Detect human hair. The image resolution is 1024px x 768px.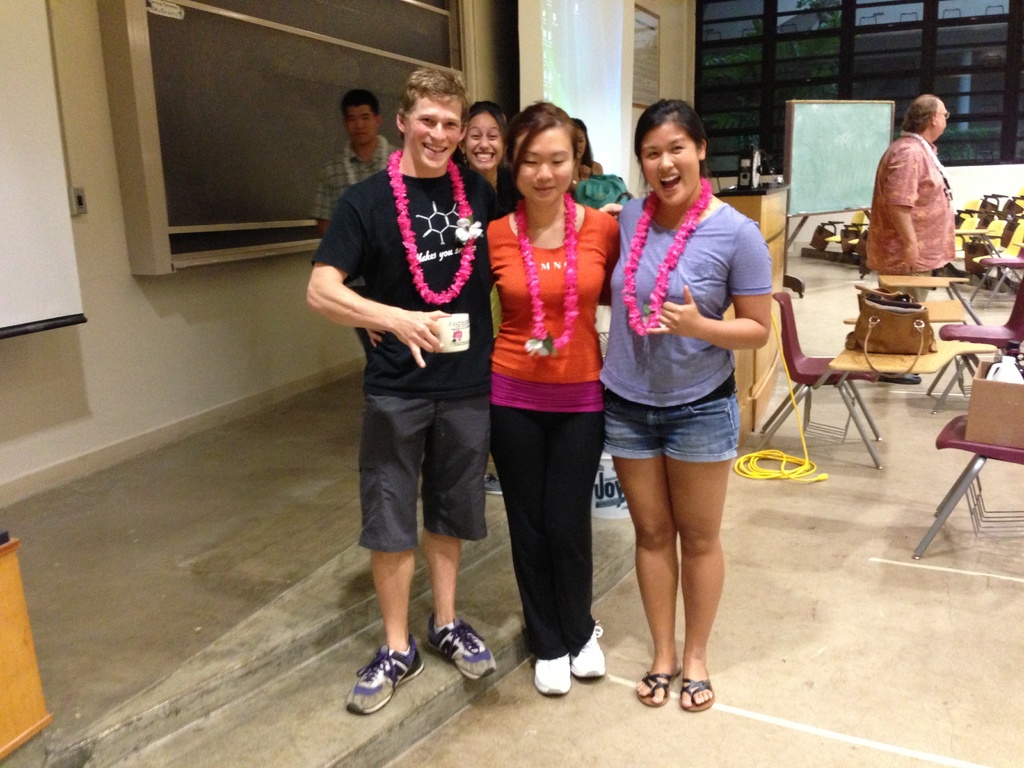
<box>634,100,709,167</box>.
